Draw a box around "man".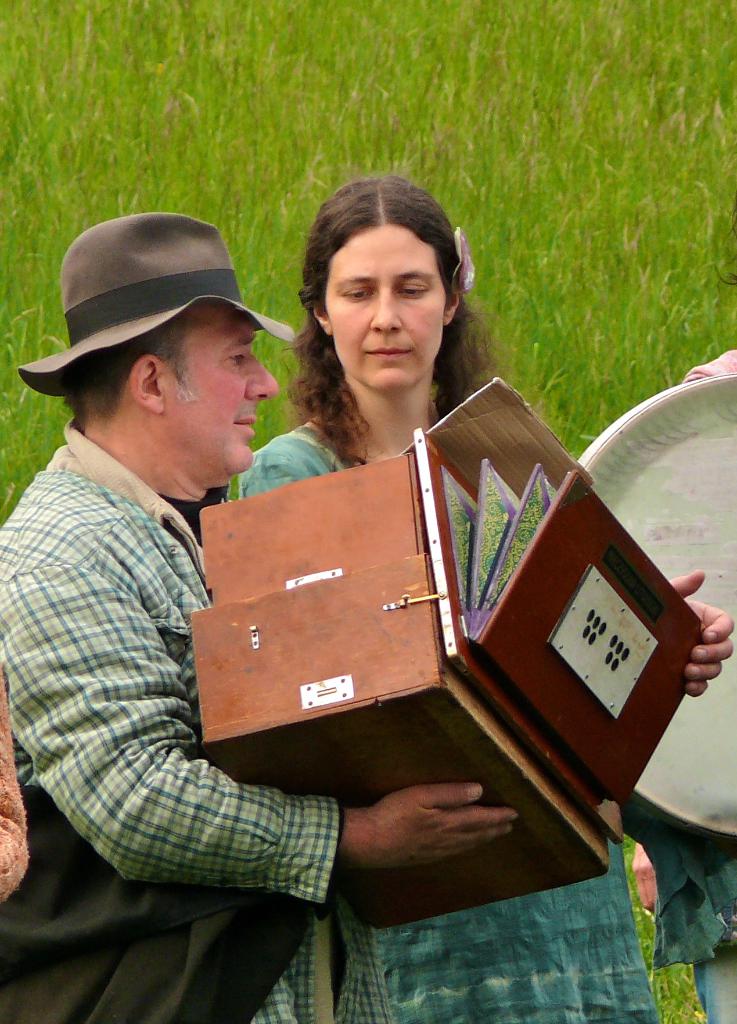
{"x1": 0, "y1": 207, "x2": 734, "y2": 1023}.
